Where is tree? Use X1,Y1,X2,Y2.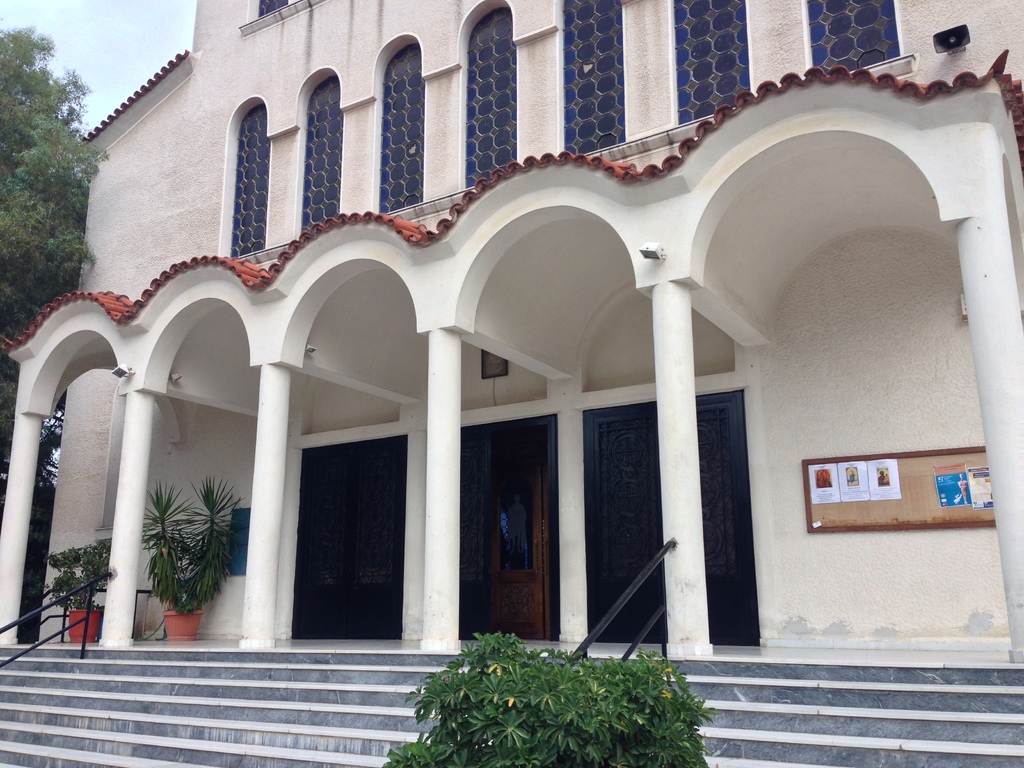
381,459,742,767.
